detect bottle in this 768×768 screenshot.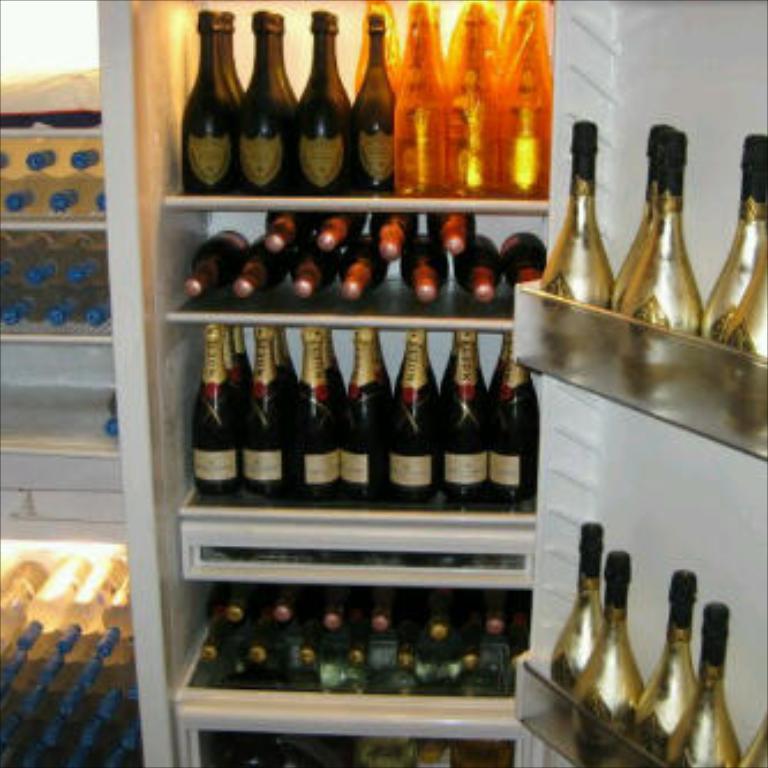
Detection: select_region(436, 0, 496, 210).
